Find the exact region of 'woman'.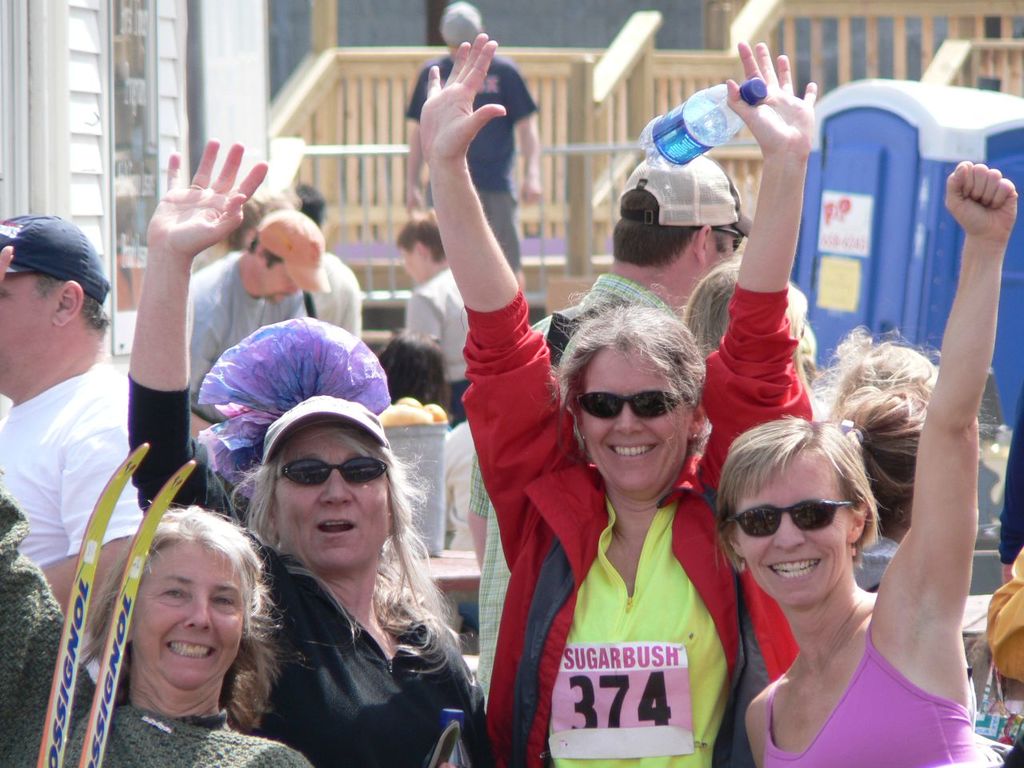
Exact region: x1=413 y1=30 x2=818 y2=767.
